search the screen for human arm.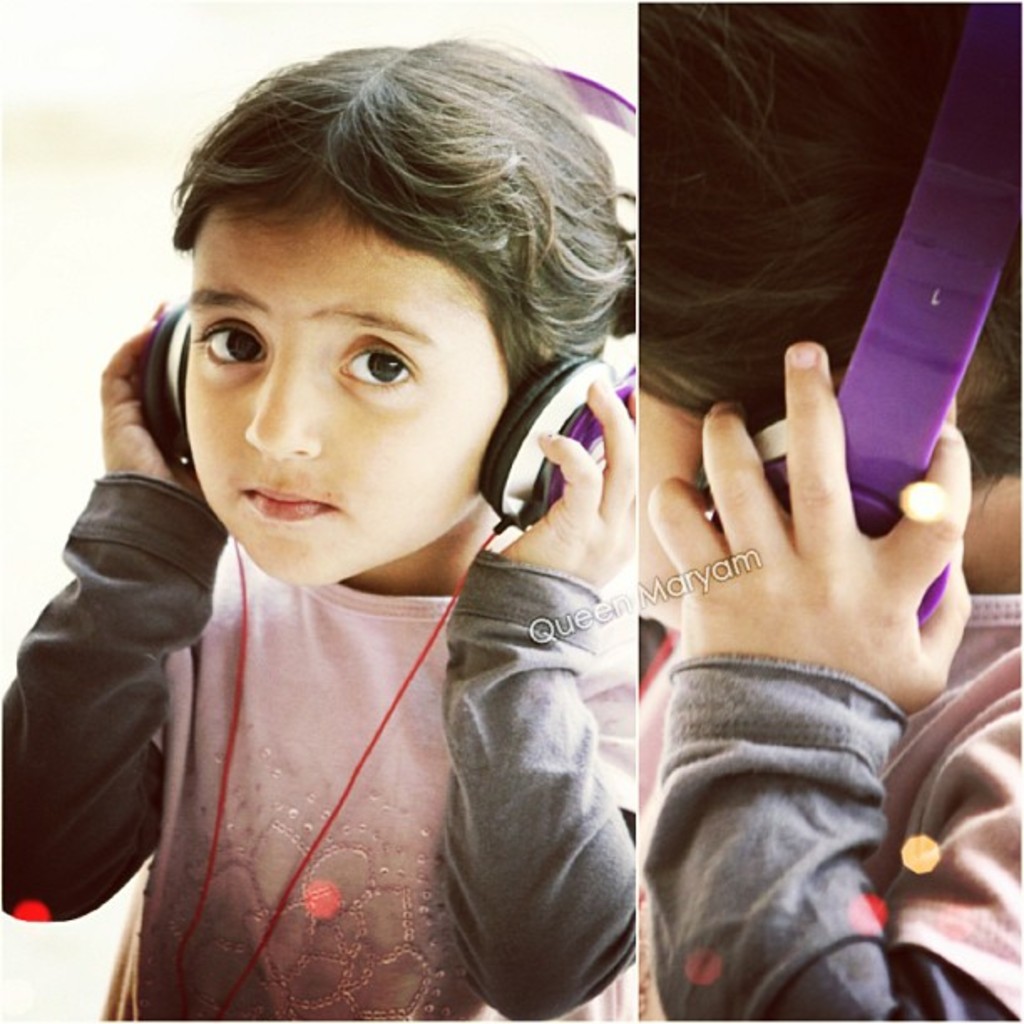
Found at 607/323/991/989.
